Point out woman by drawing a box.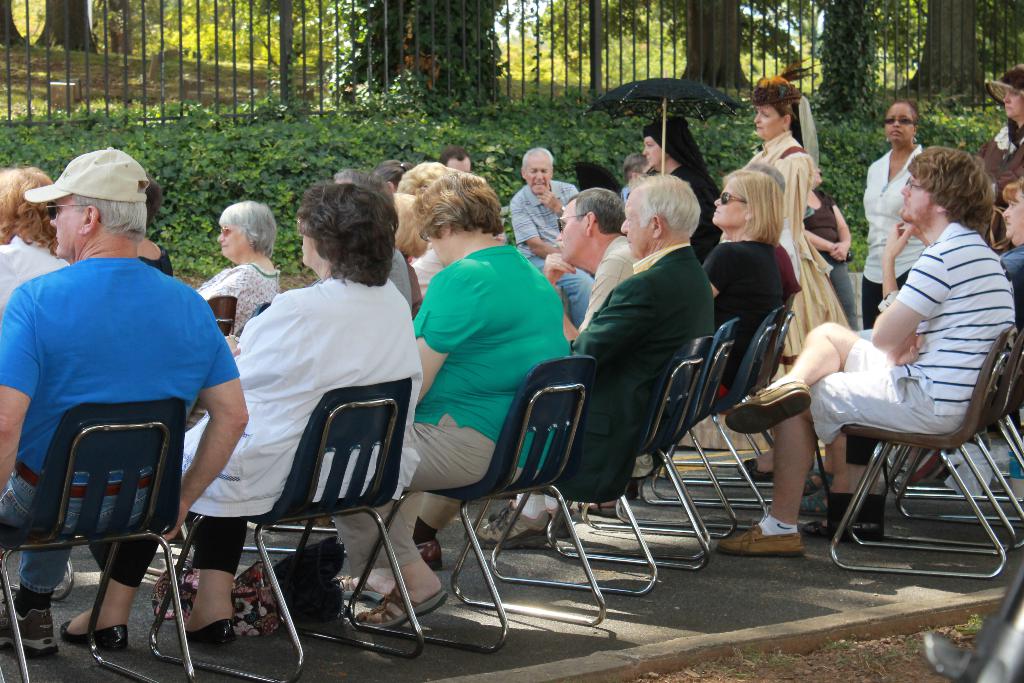
crop(396, 162, 456, 283).
